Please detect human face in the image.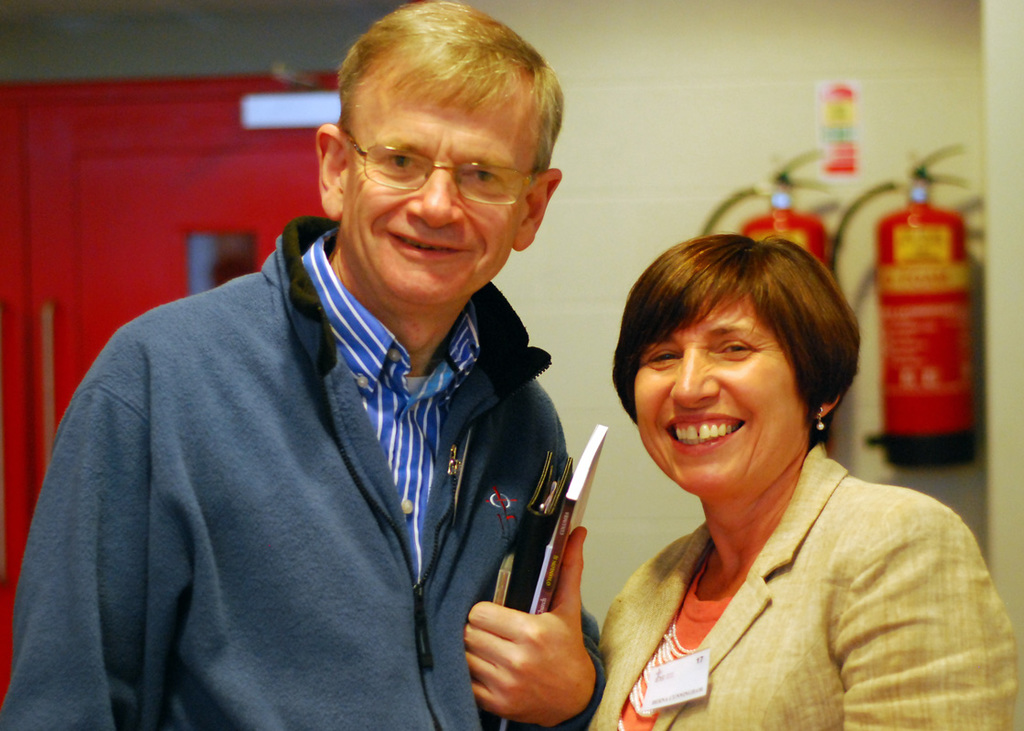
bbox(633, 283, 824, 495).
